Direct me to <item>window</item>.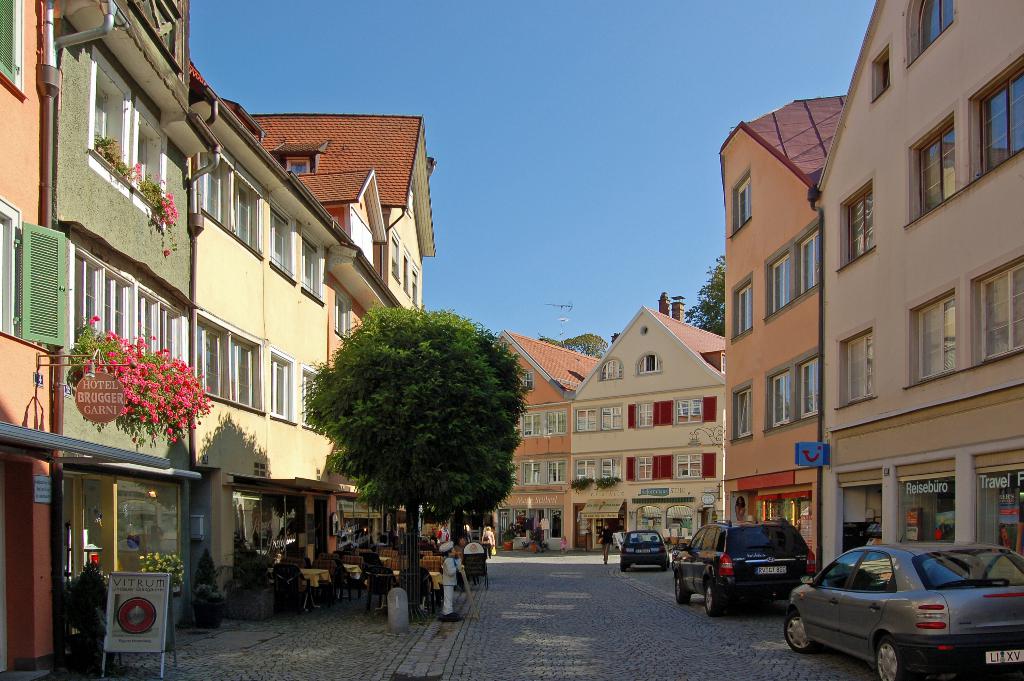
Direction: x1=674, y1=448, x2=720, y2=479.
